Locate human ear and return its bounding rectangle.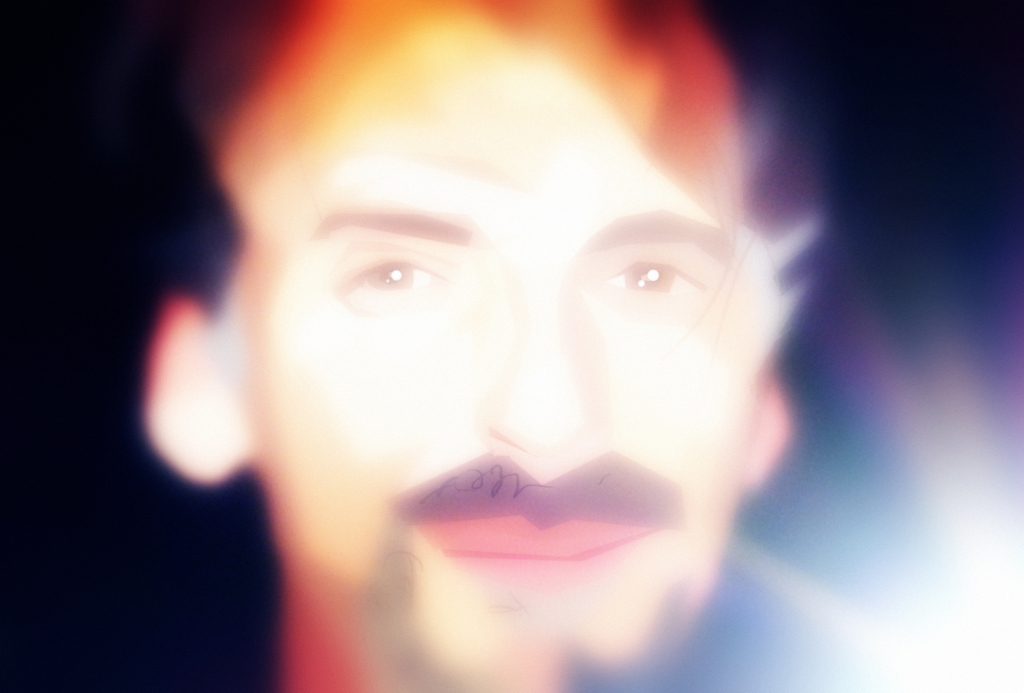
(x1=138, y1=298, x2=261, y2=480).
